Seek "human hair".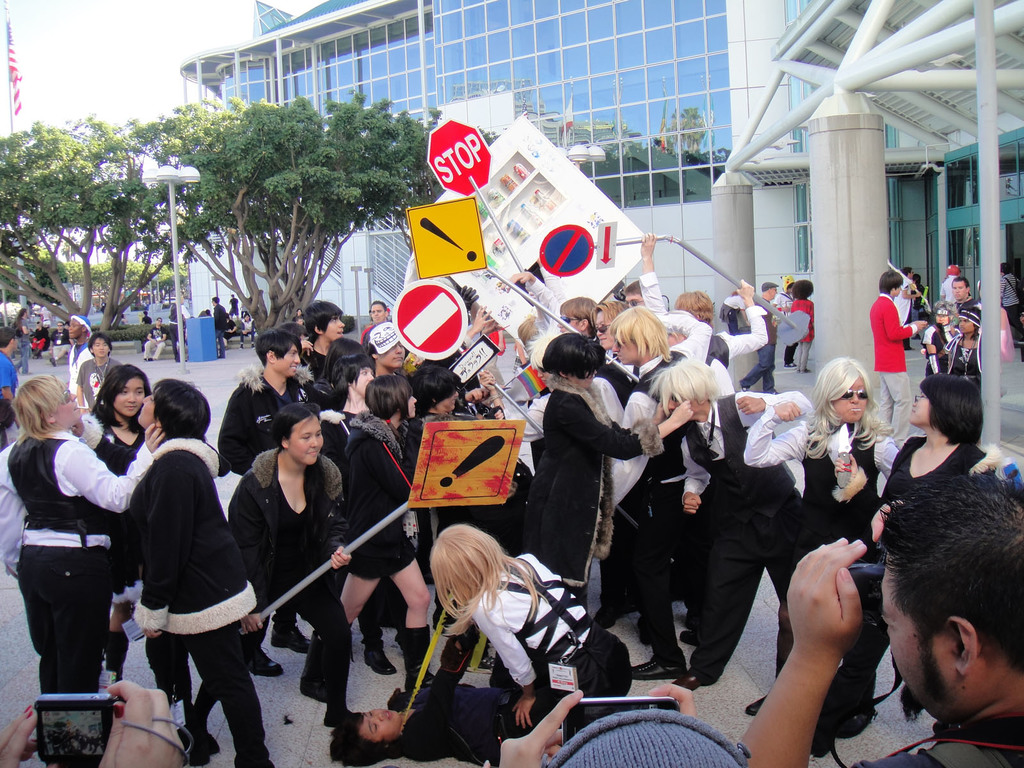
[255,330,290,365].
